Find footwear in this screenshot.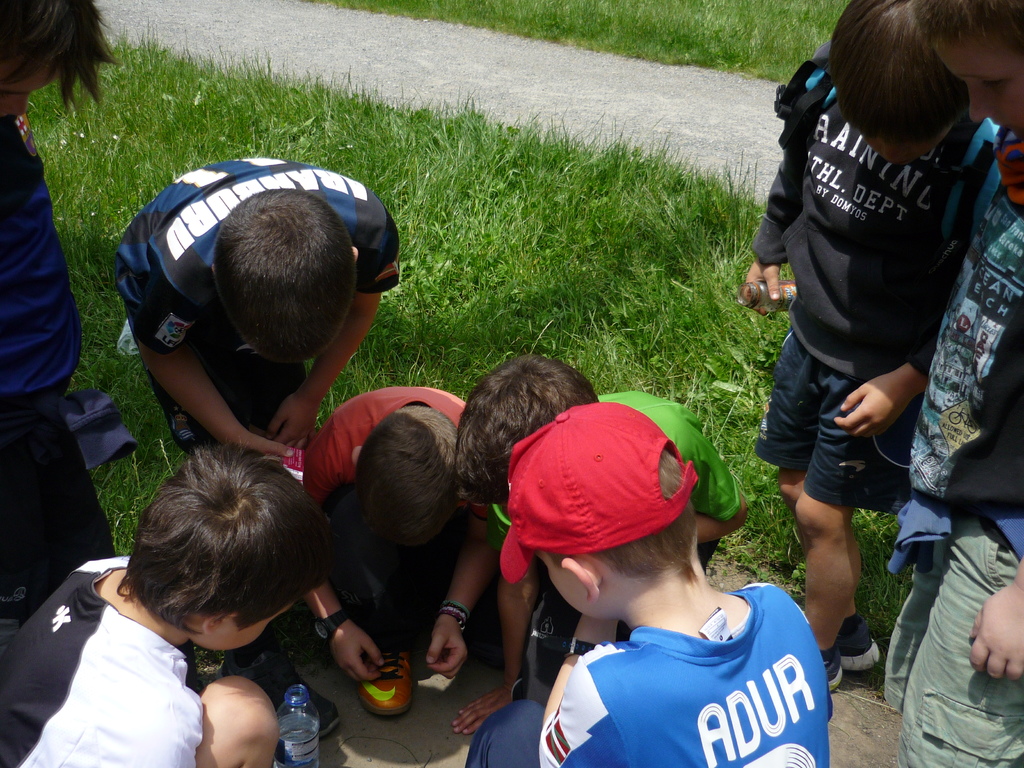
The bounding box for footwear is select_region(819, 646, 843, 691).
